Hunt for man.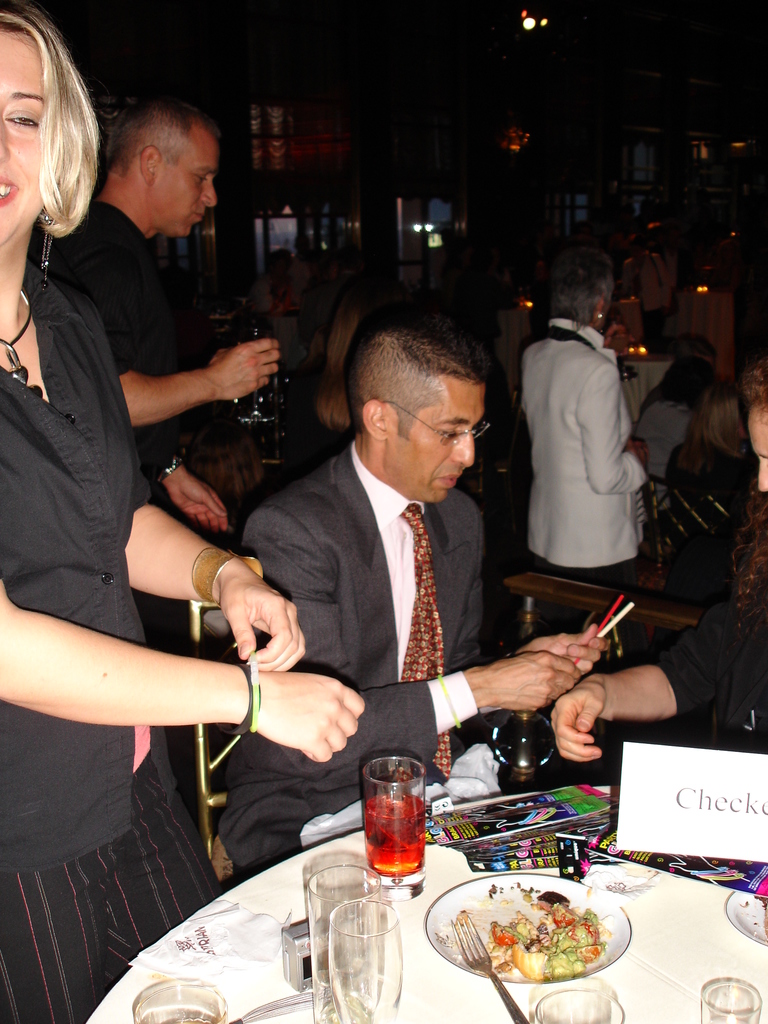
Hunted down at {"x1": 65, "y1": 94, "x2": 275, "y2": 534}.
